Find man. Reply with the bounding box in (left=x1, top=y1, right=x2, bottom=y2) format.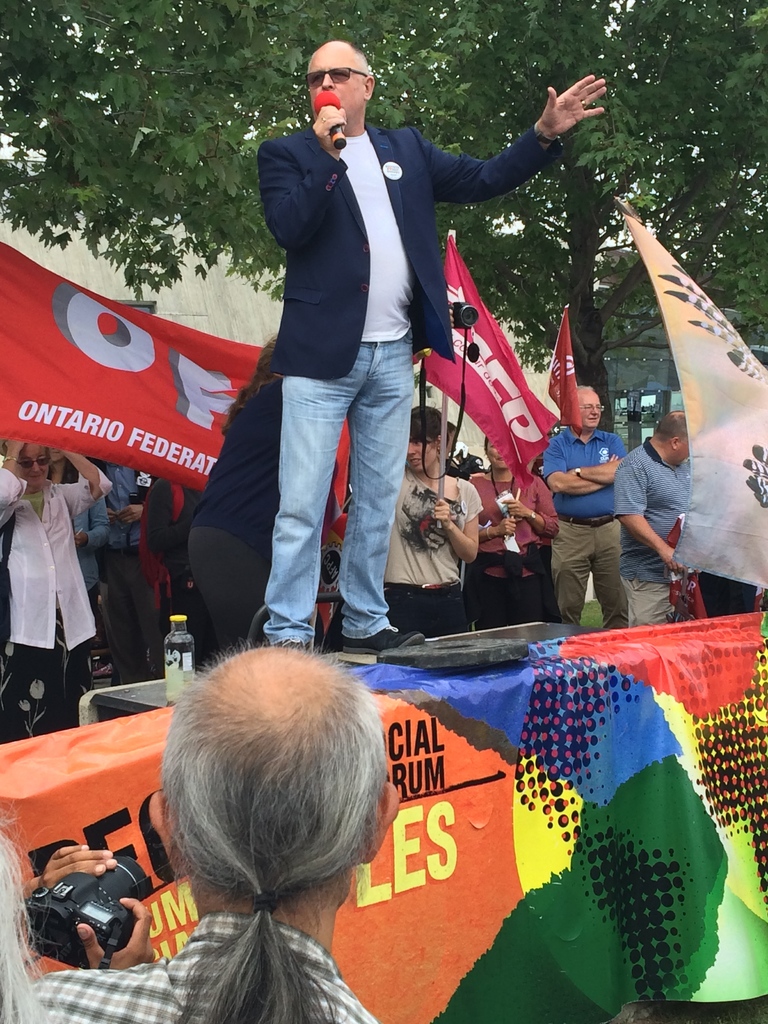
(left=387, top=396, right=492, bottom=650).
